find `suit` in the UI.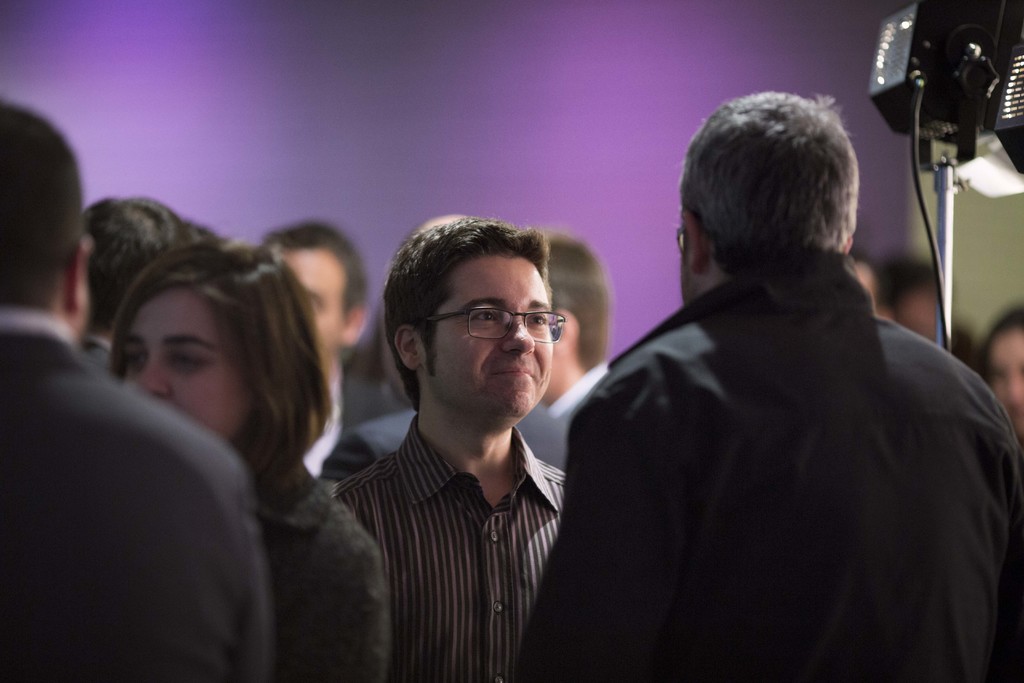
UI element at <box>312,400,568,472</box>.
